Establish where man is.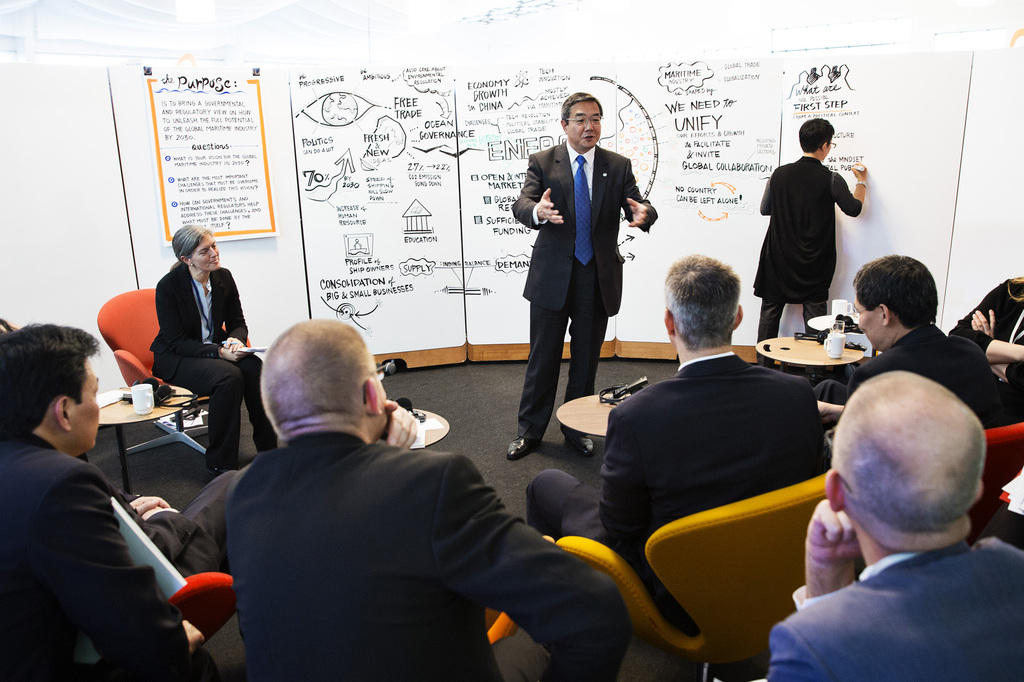
Established at 522,254,830,635.
